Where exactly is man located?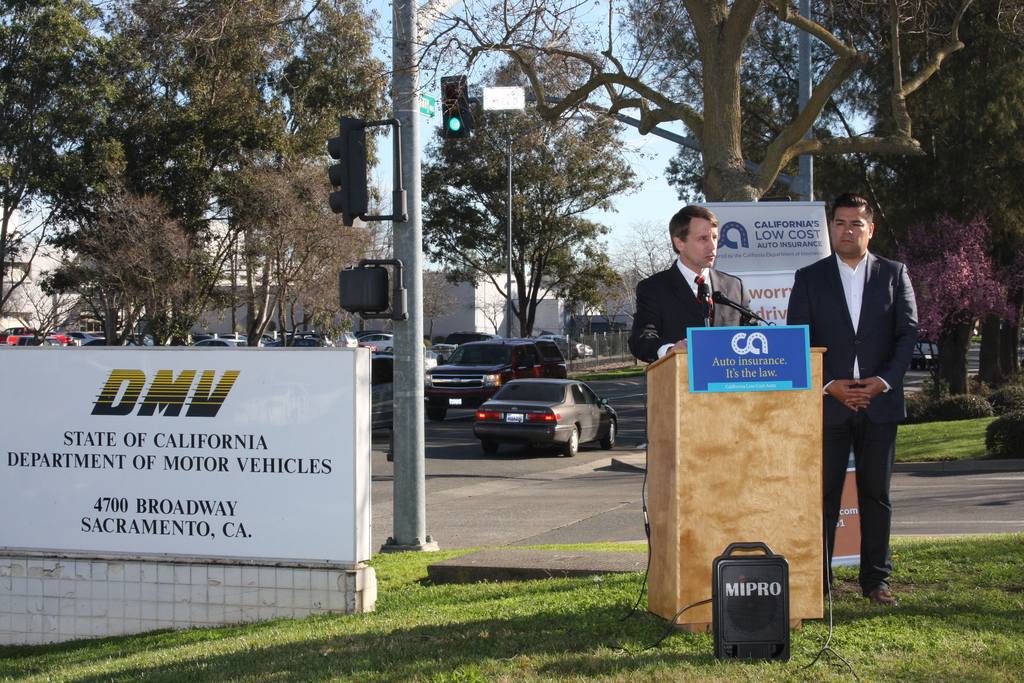
Its bounding box is bbox=[792, 184, 925, 604].
